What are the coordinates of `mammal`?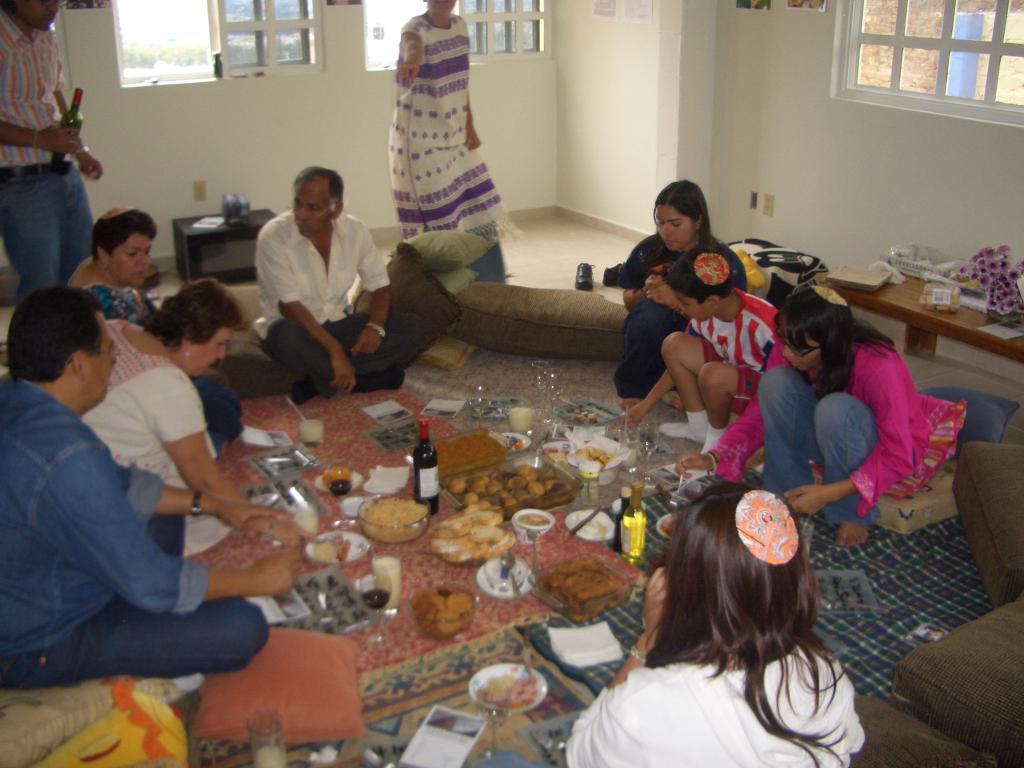
[675,278,925,543].
